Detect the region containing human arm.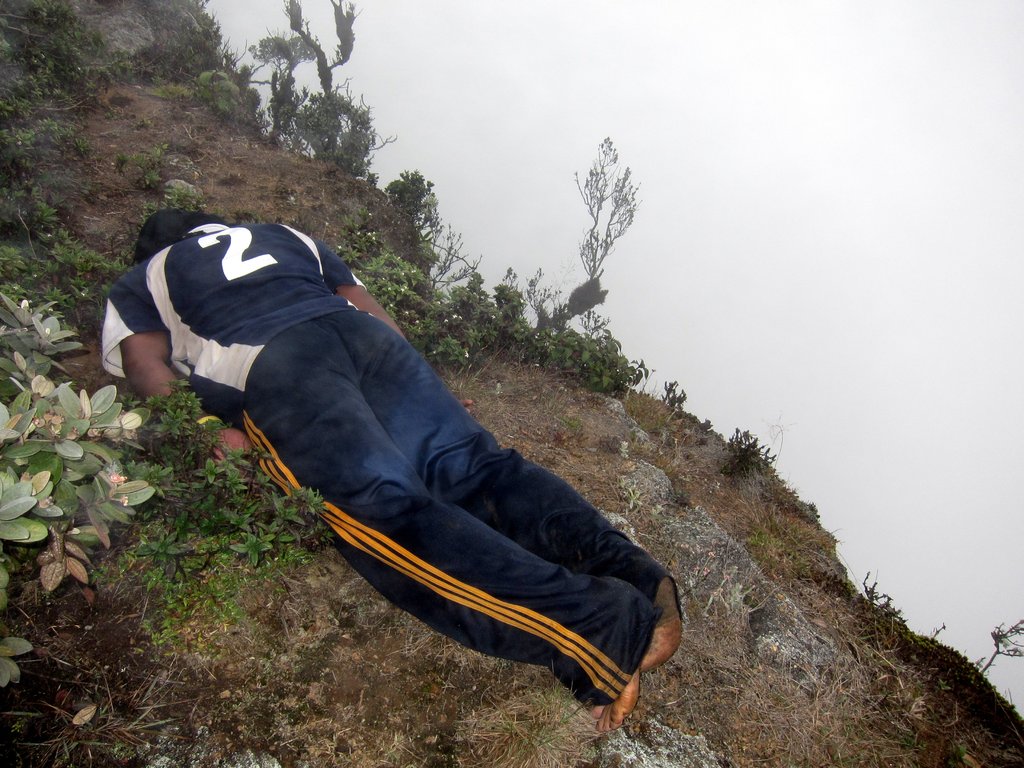
pyautogui.locateOnScreen(106, 278, 253, 477).
